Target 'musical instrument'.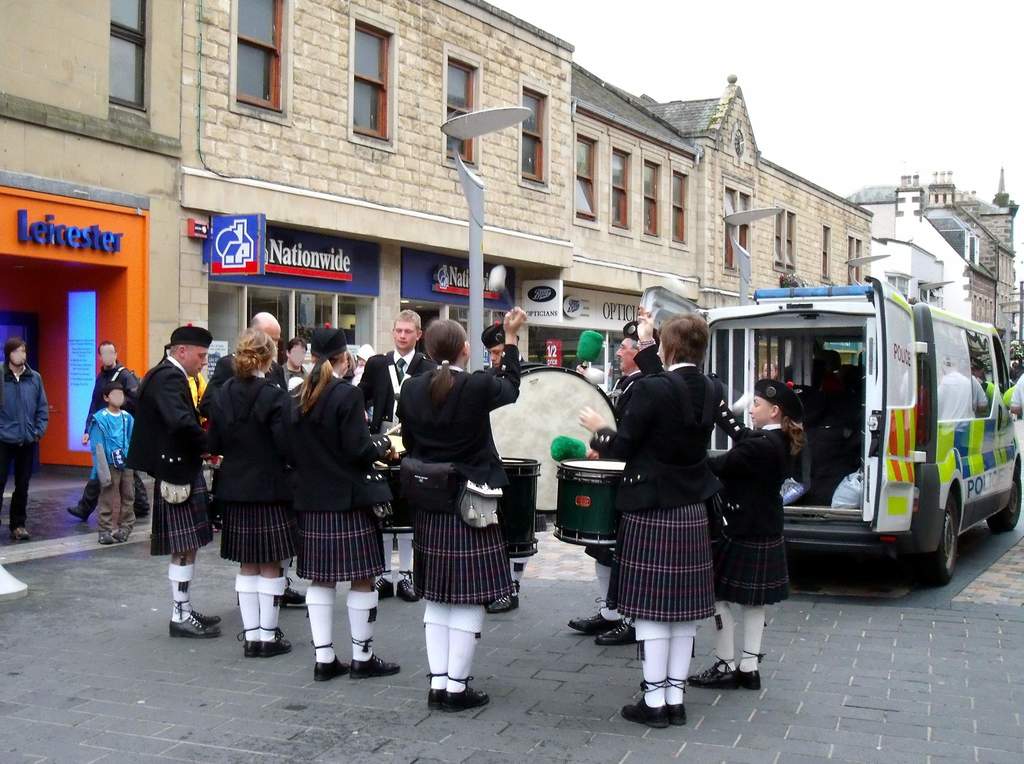
Target region: [x1=554, y1=449, x2=634, y2=555].
